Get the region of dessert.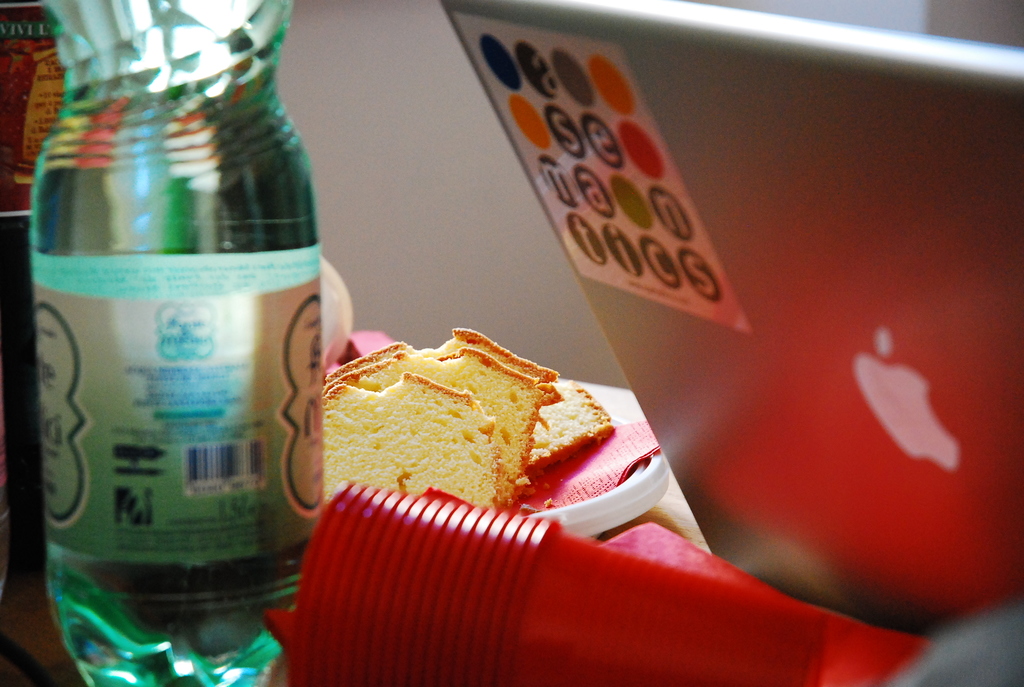
(321,331,615,509).
